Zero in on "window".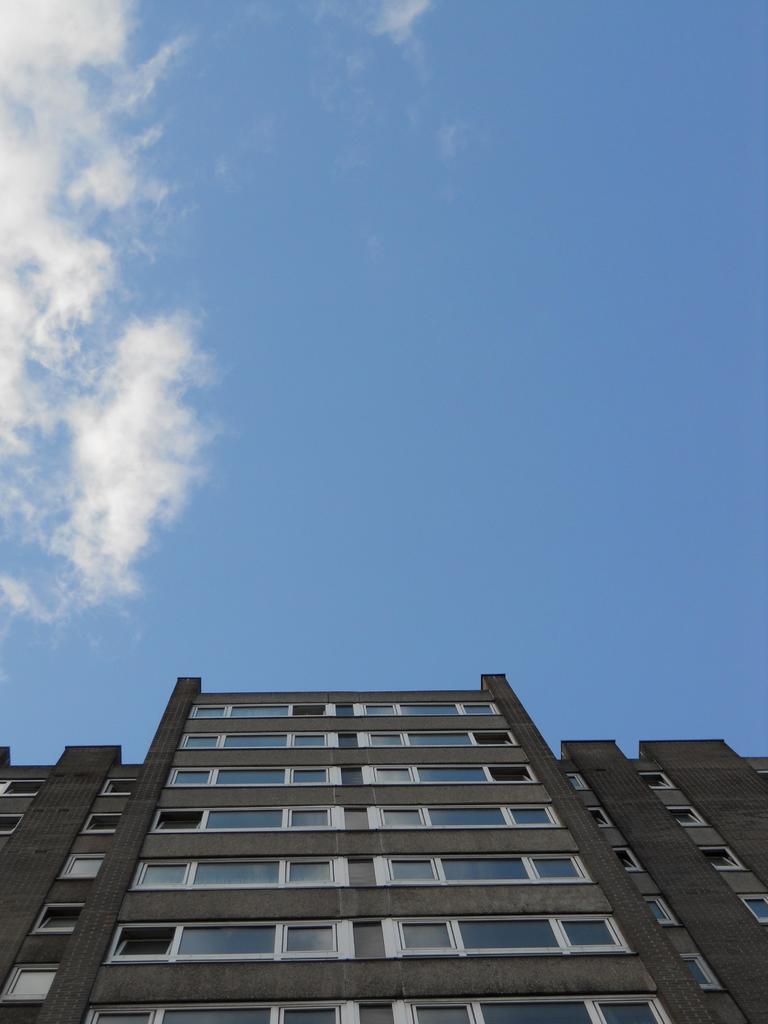
Zeroed in: <bbox>0, 810, 19, 836</bbox>.
